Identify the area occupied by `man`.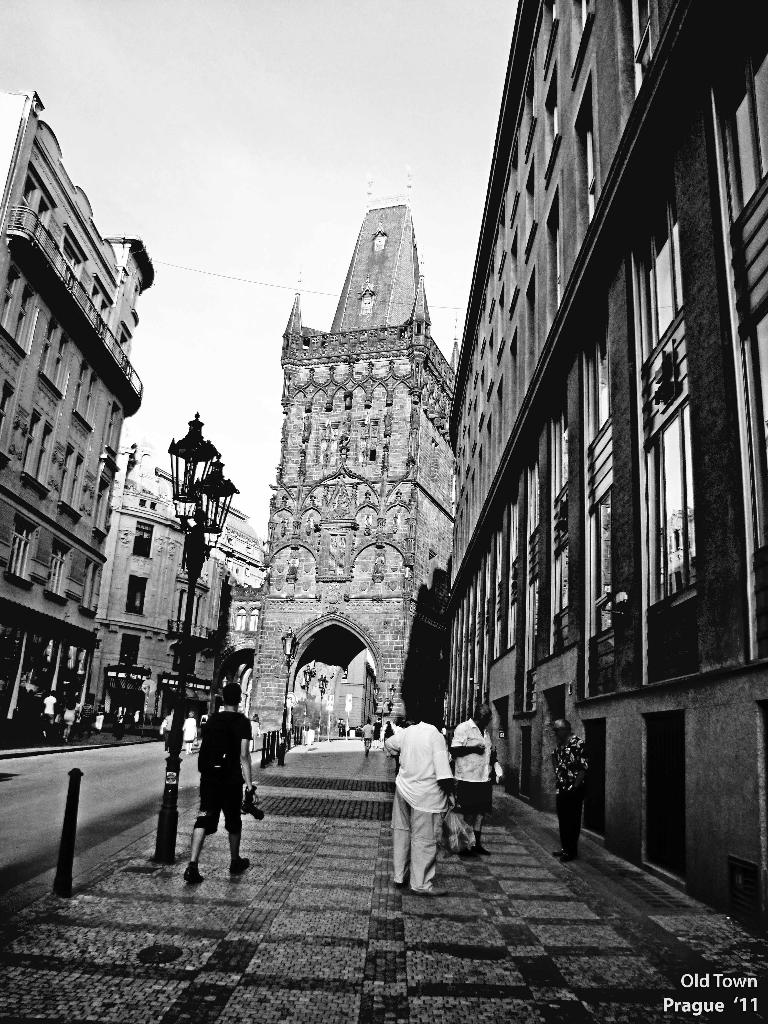
Area: bbox(549, 718, 588, 863).
